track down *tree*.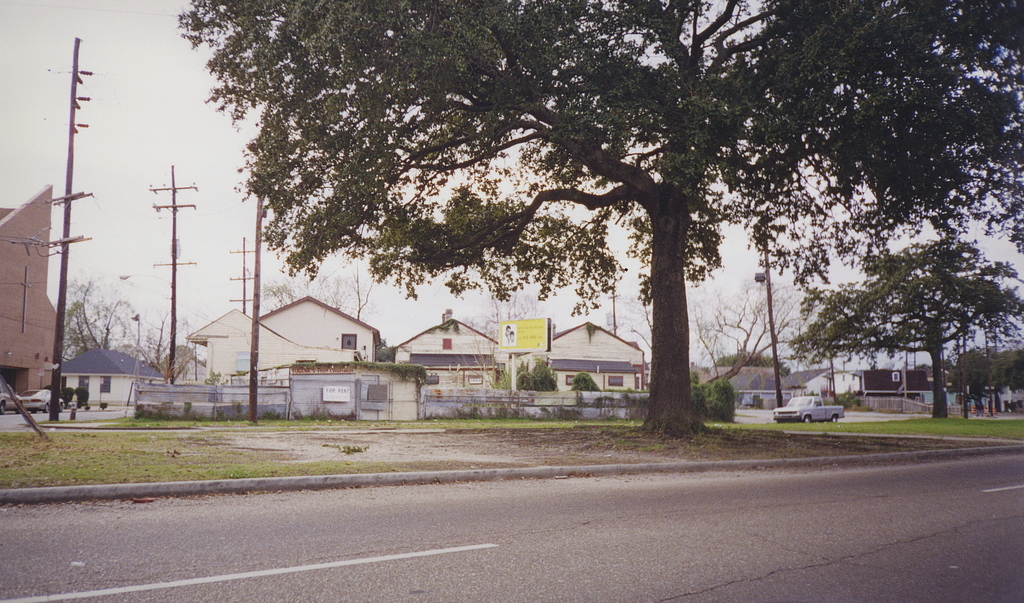
Tracked to select_region(712, 352, 799, 384).
